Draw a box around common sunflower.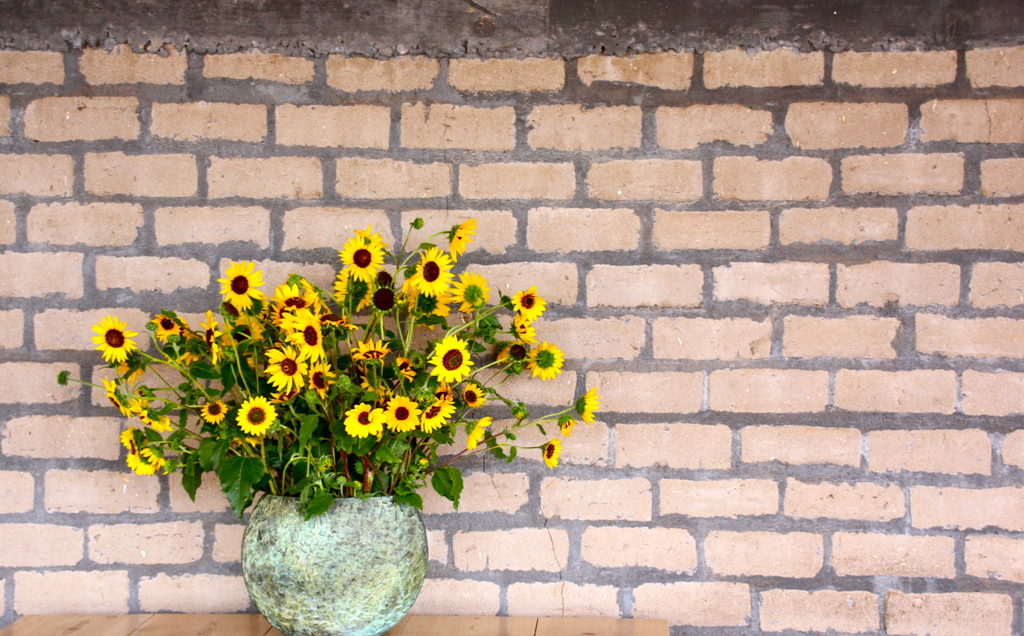
x1=463 y1=377 x2=480 y2=407.
